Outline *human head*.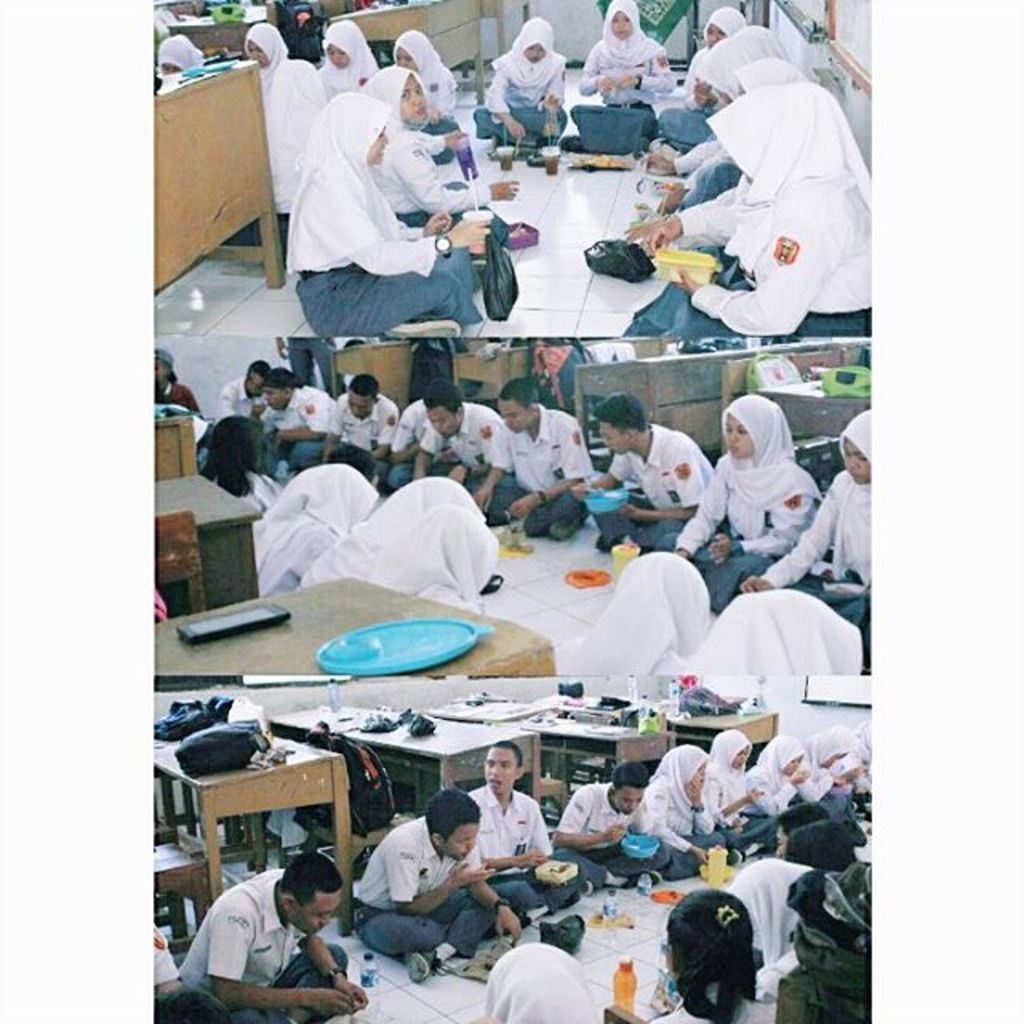
Outline: {"left": 314, "top": 96, "right": 387, "bottom": 165}.
